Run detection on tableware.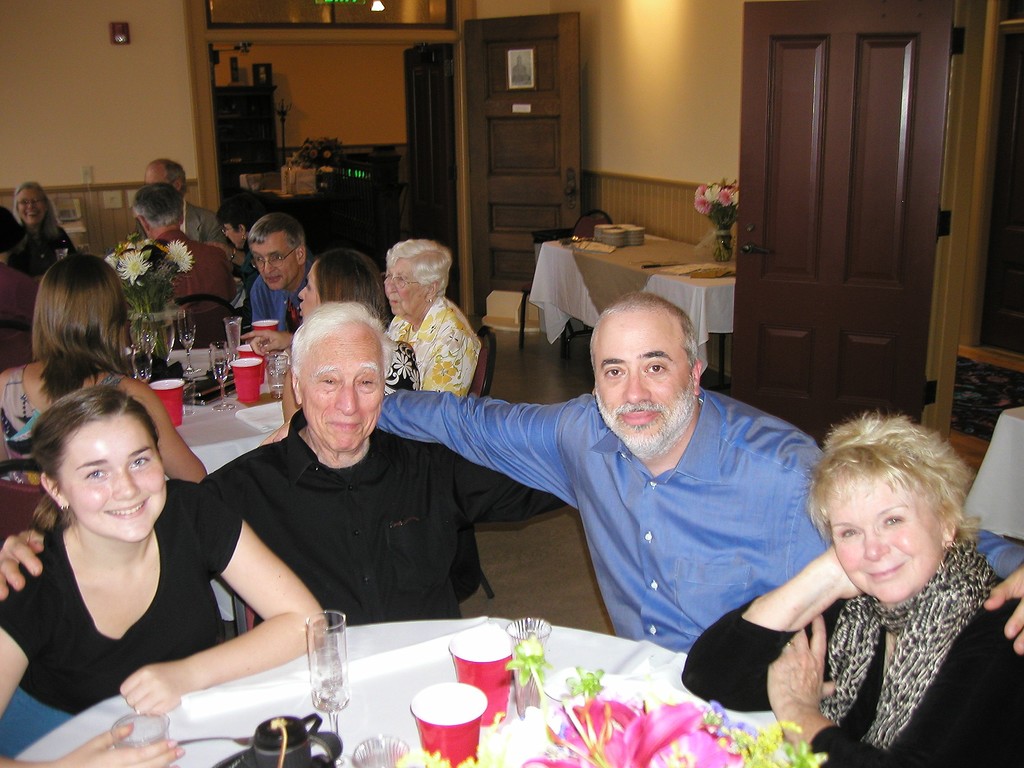
Result: 113, 712, 171, 748.
